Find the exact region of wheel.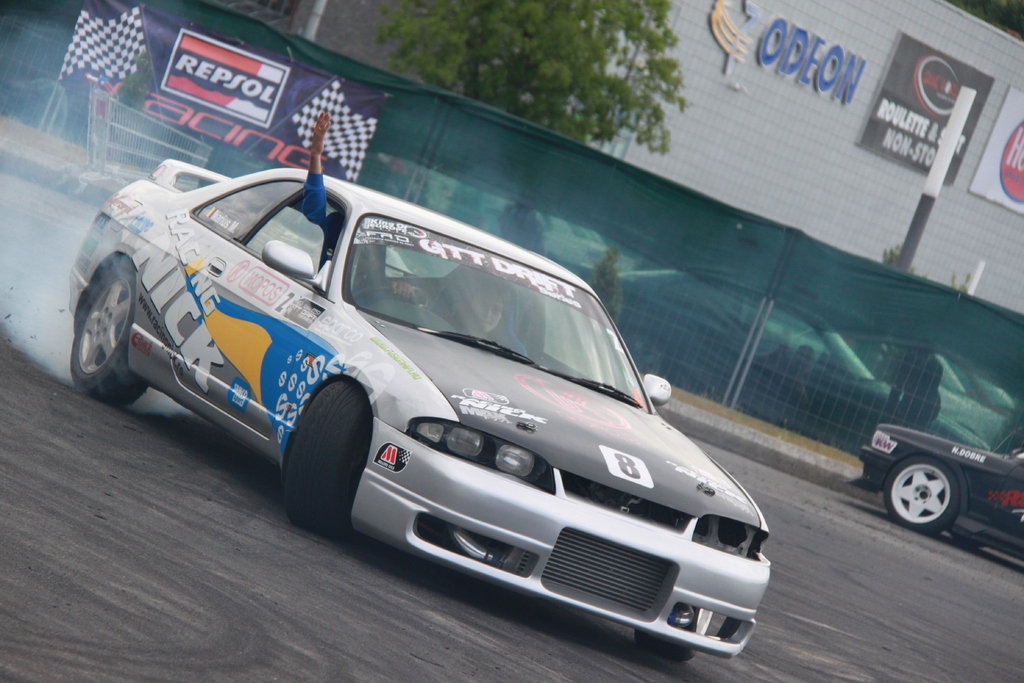
Exact region: {"x1": 884, "y1": 458, "x2": 961, "y2": 532}.
